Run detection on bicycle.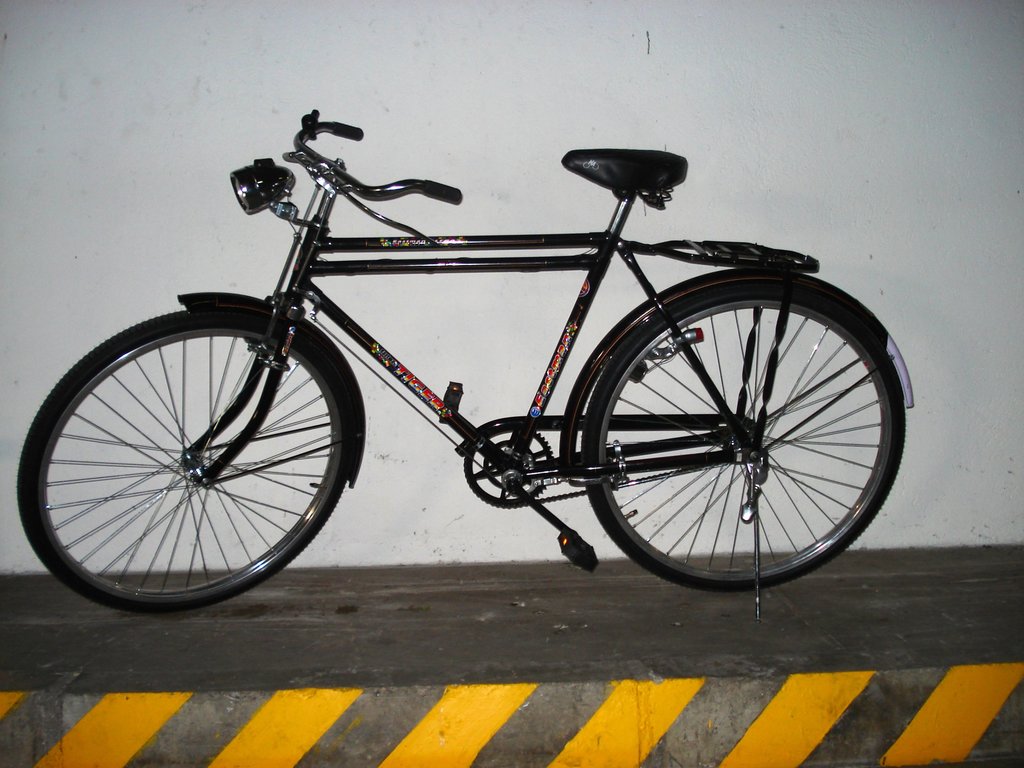
Result: 41,125,917,616.
